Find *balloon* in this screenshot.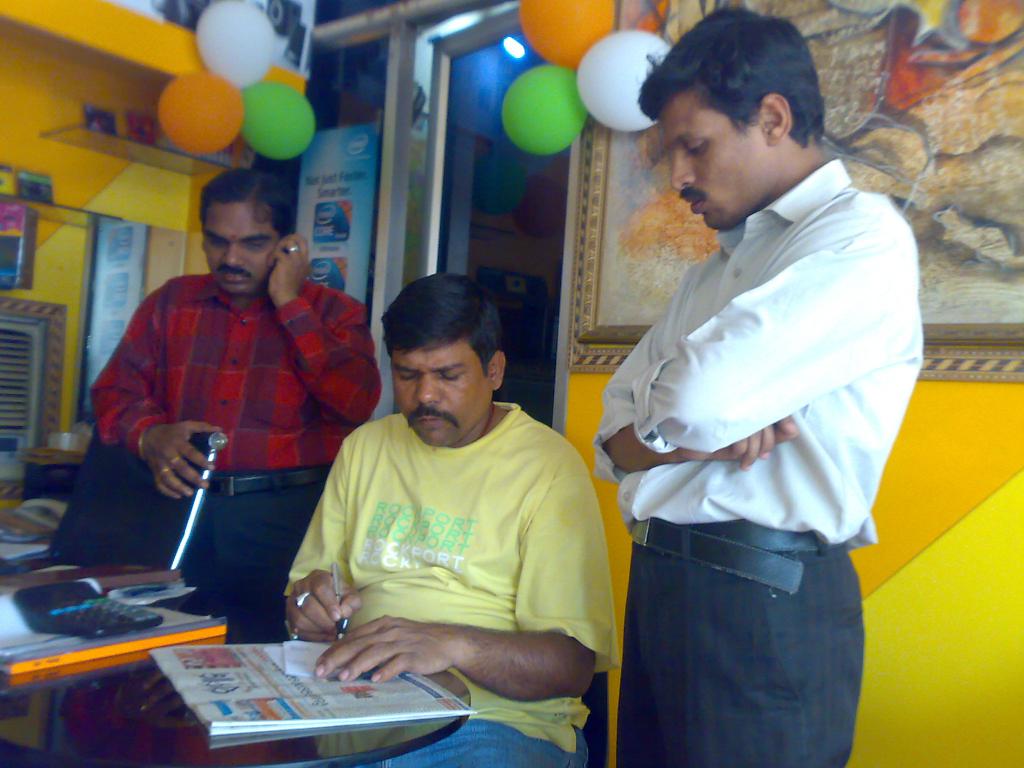
The bounding box for *balloon* is box=[511, 152, 557, 172].
